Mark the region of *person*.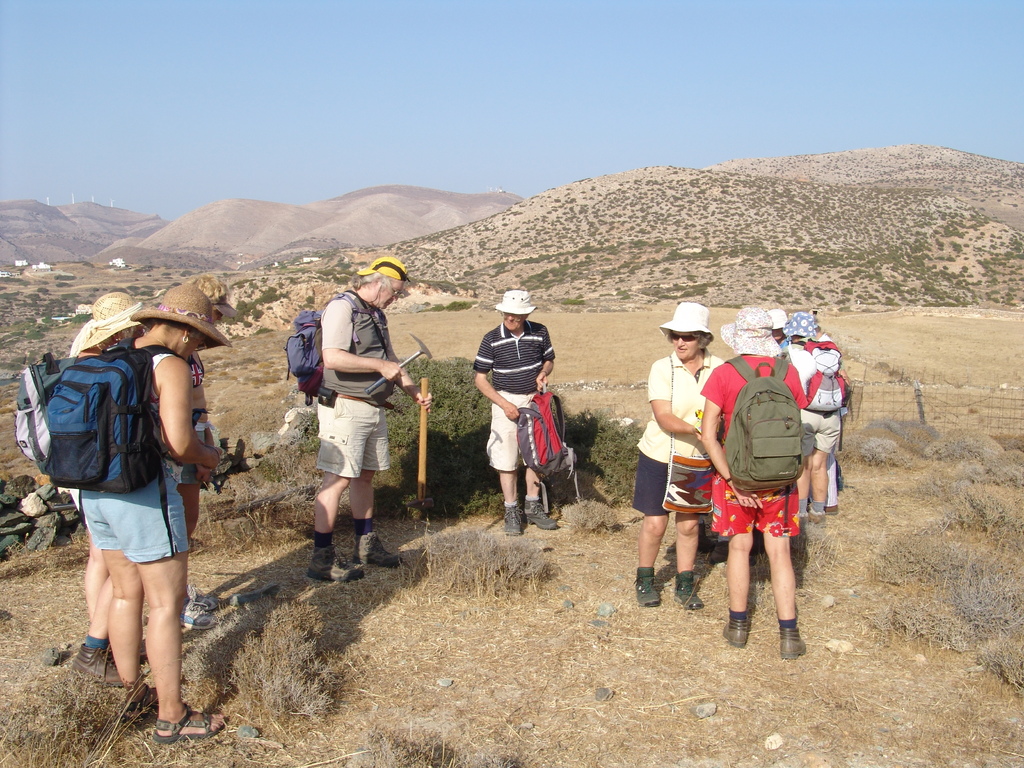
Region: (184, 352, 220, 628).
